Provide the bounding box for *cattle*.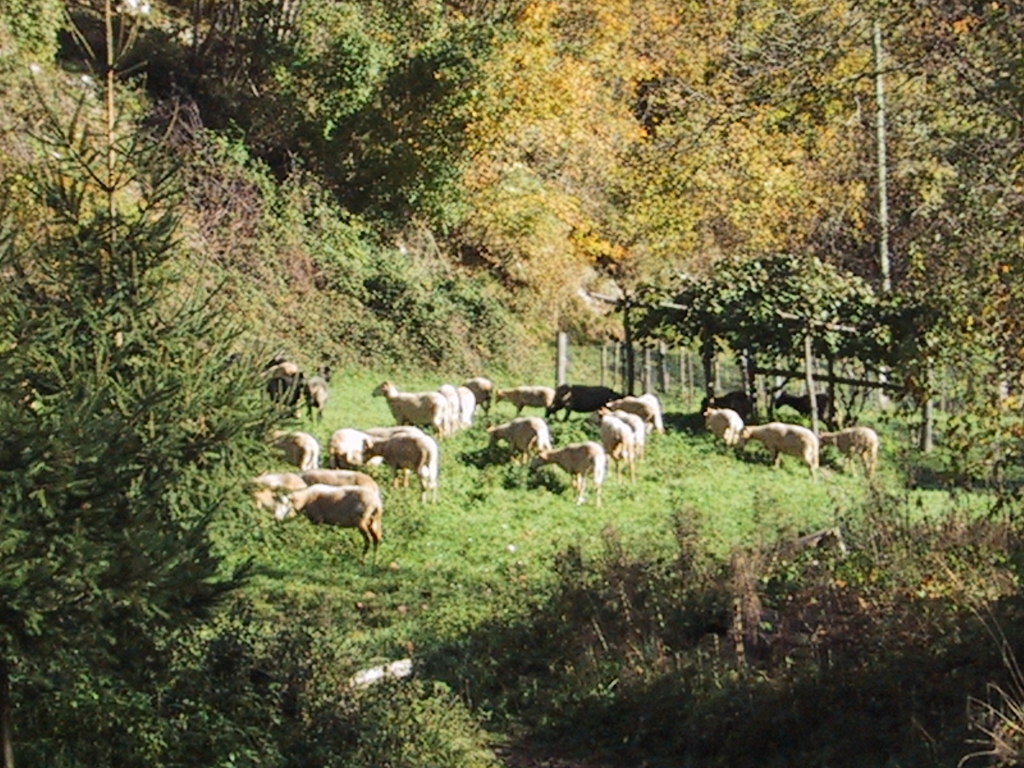
bbox=[356, 429, 444, 506].
